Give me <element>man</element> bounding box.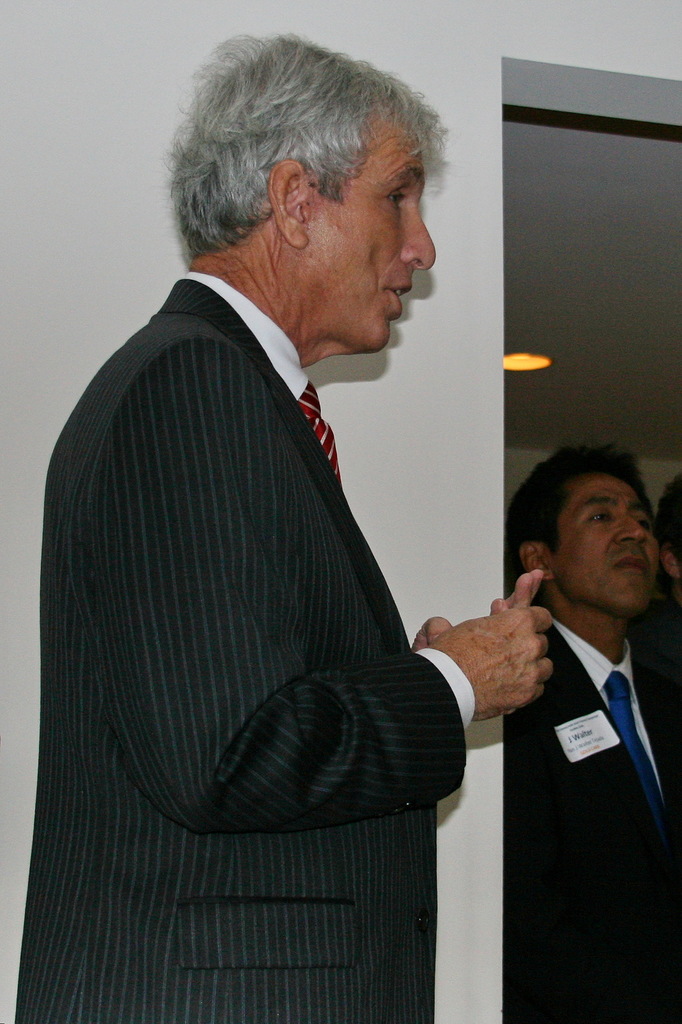
501,449,678,1023.
